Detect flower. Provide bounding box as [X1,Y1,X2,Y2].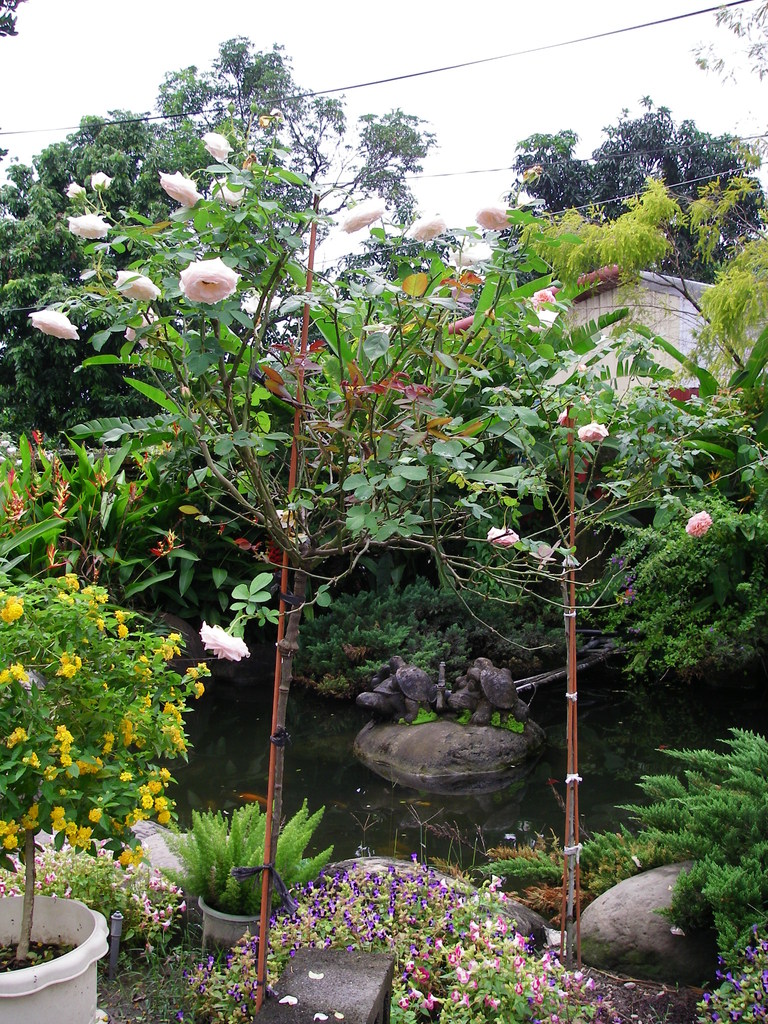
[488,527,520,554].
